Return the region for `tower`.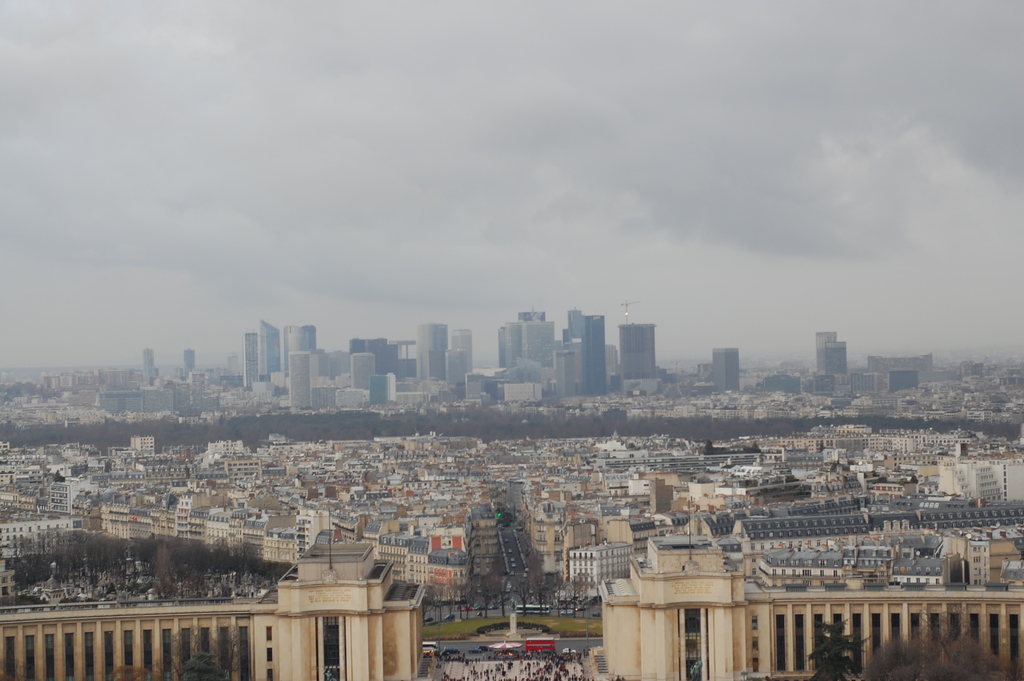
box(449, 331, 471, 382).
